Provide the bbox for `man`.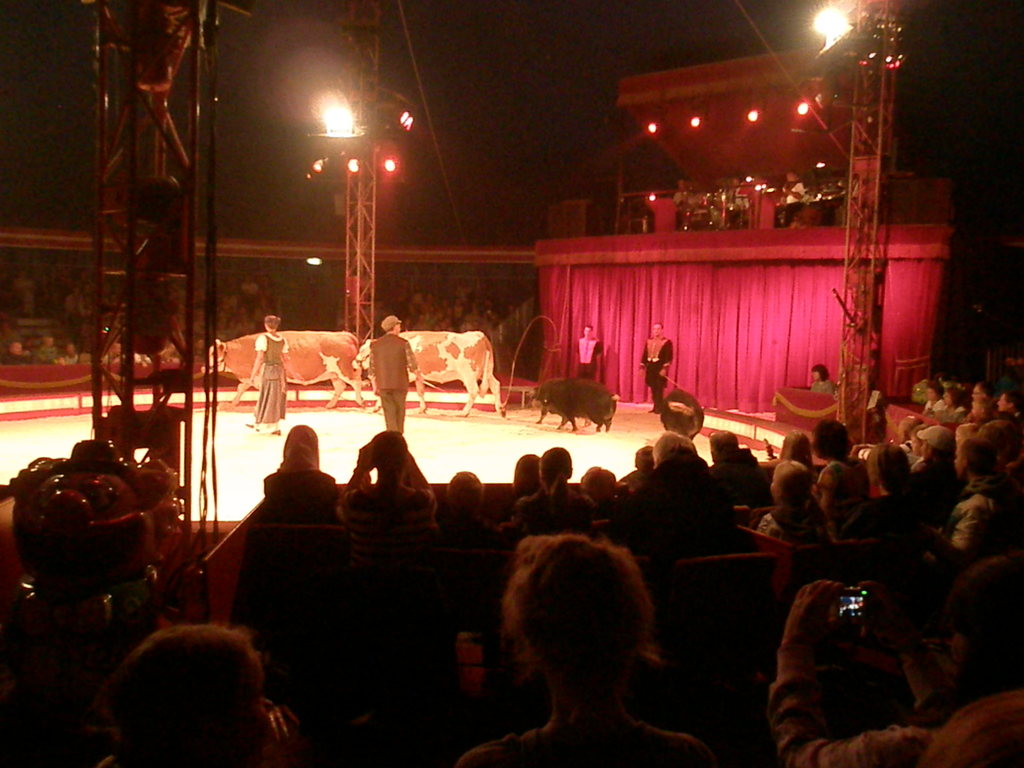
l=637, t=321, r=673, b=415.
